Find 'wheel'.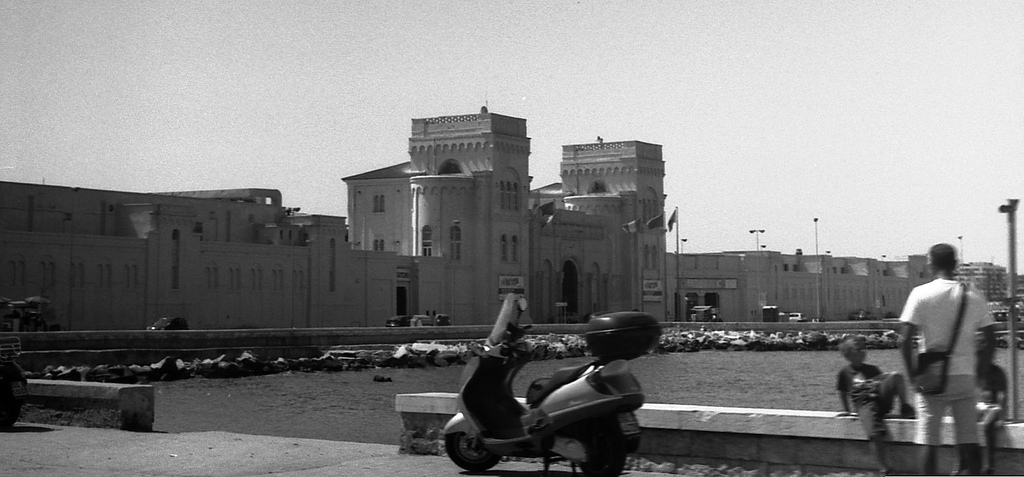
BBox(572, 429, 624, 476).
